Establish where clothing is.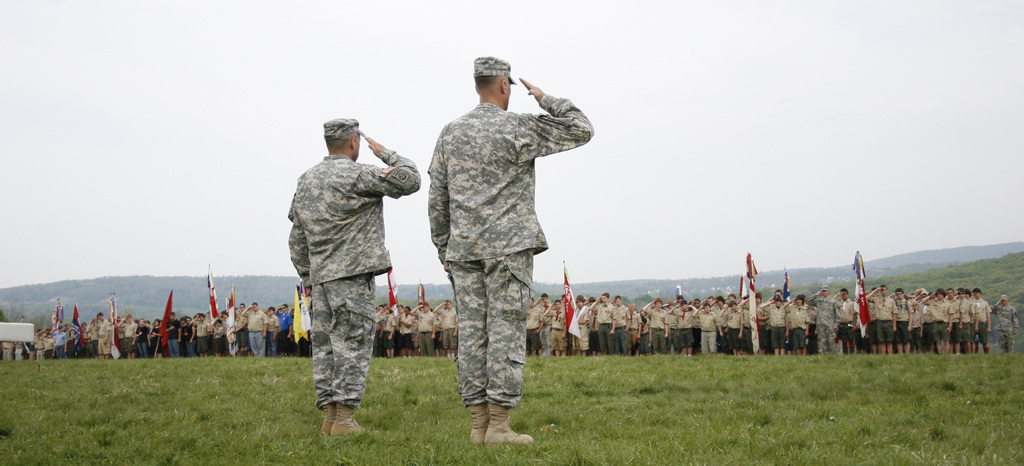
Established at crop(993, 307, 1020, 346).
